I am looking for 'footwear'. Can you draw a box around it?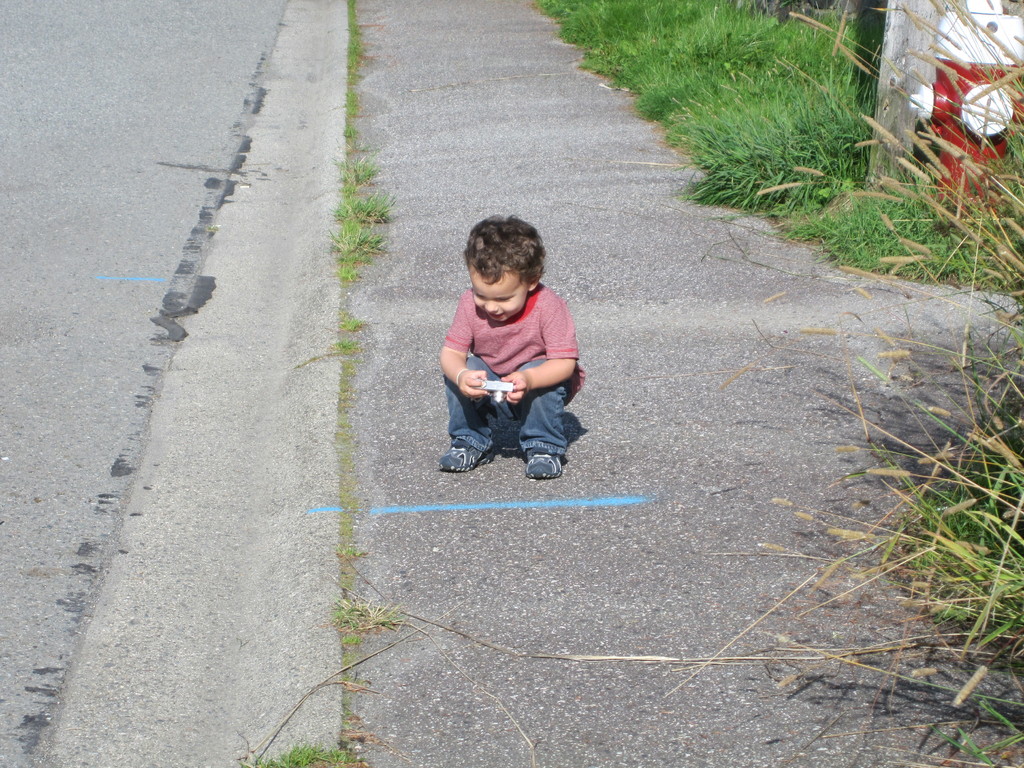
Sure, the bounding box is x1=433 y1=444 x2=487 y2=471.
